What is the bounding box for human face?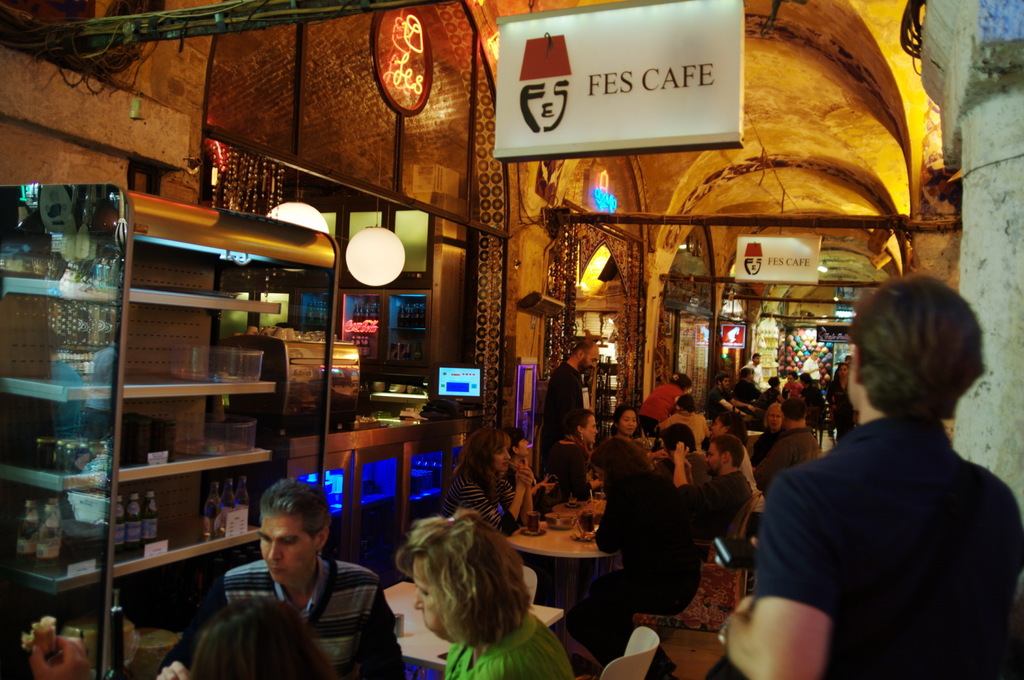
<box>499,450,511,472</box>.
